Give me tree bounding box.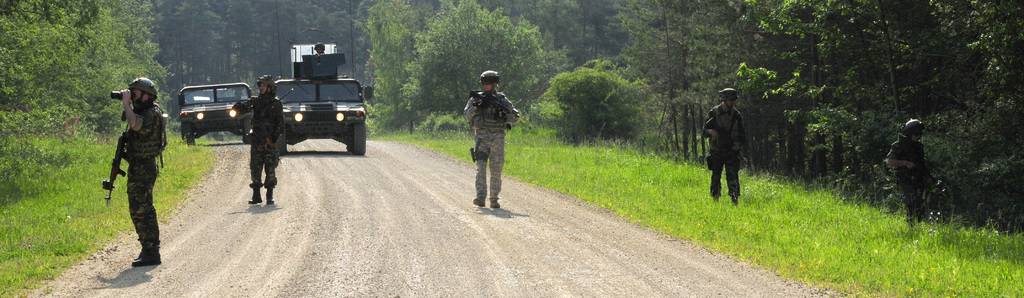
[397,0,554,138].
